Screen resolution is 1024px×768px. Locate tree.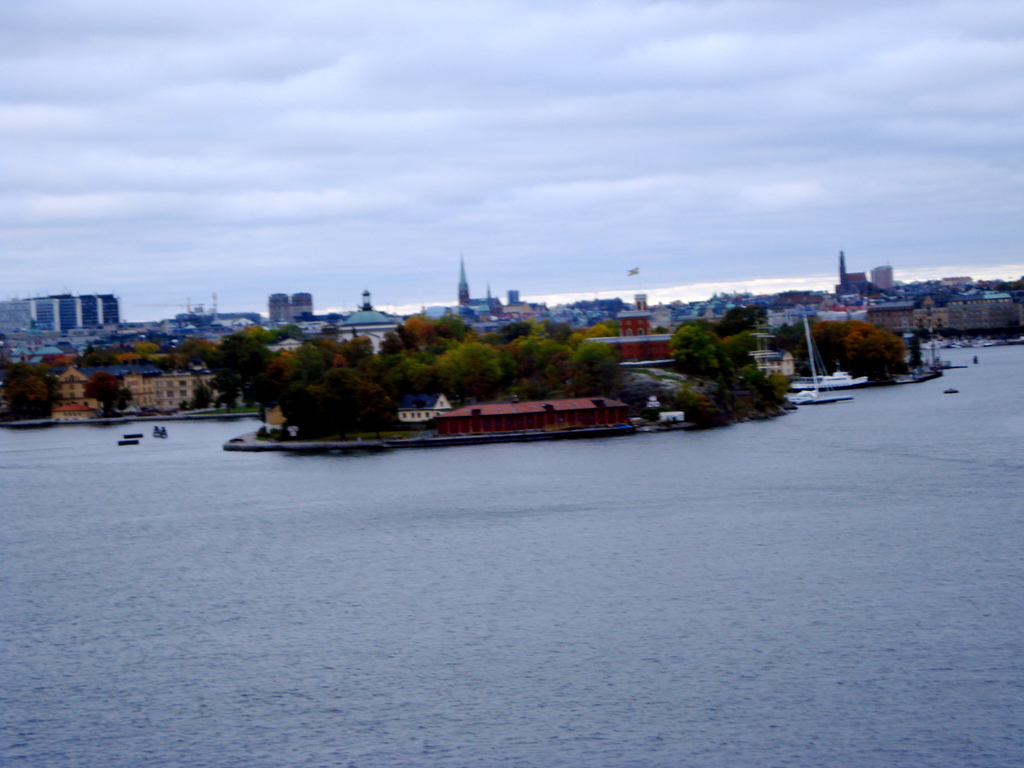
BBox(666, 321, 722, 389).
